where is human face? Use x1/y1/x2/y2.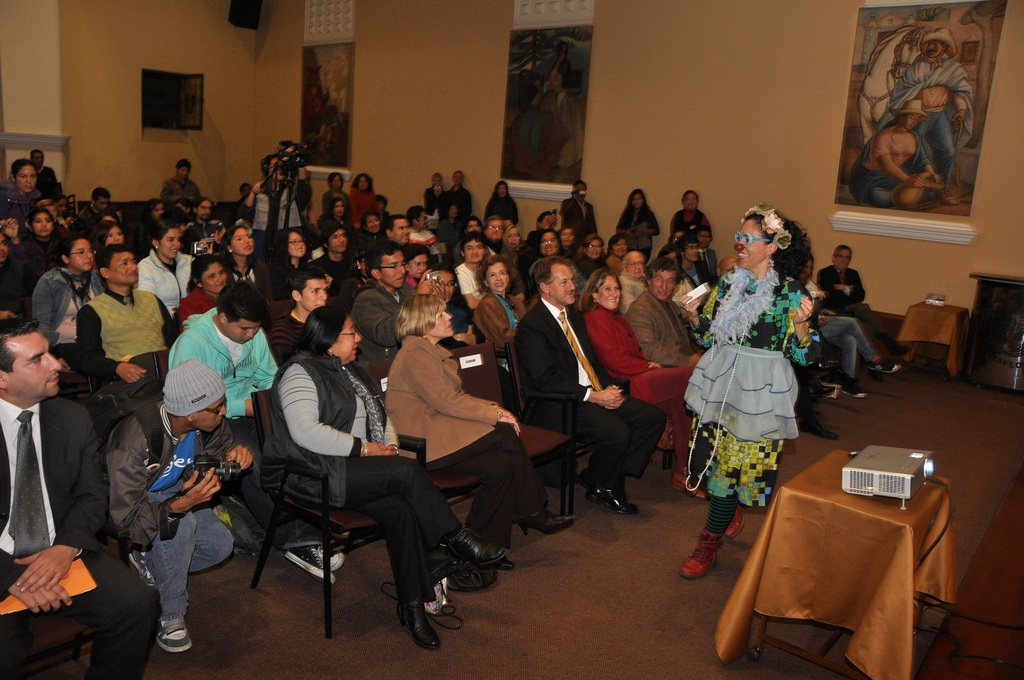
228/323/258/341.
